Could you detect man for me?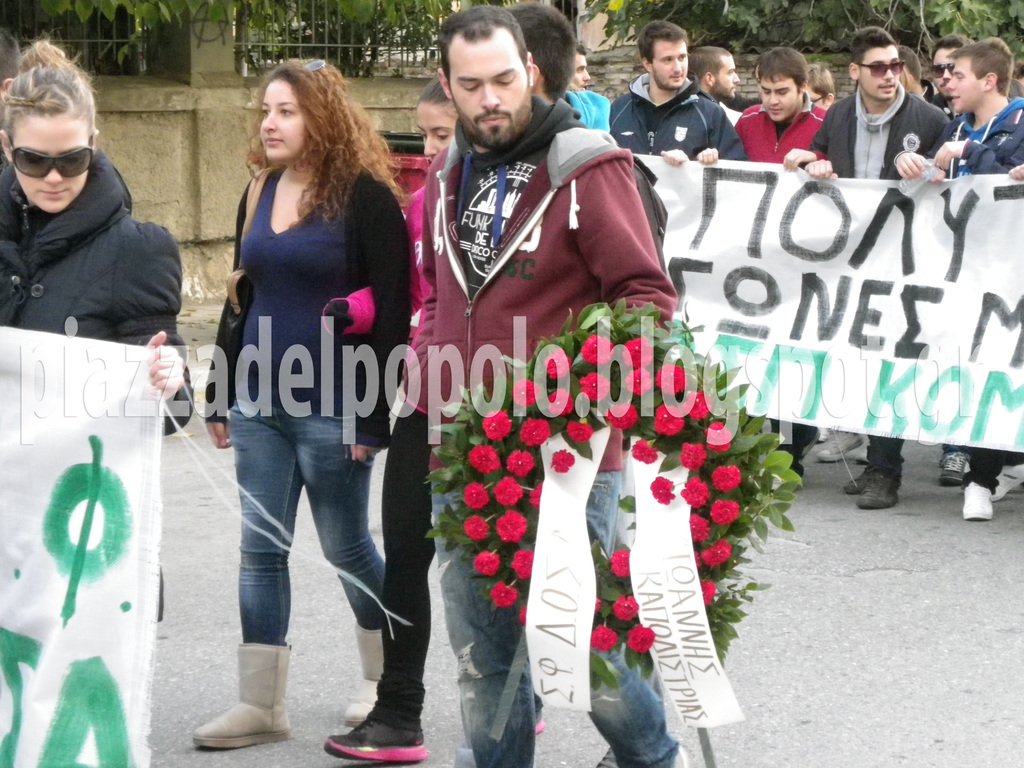
Detection result: [0,32,19,130].
